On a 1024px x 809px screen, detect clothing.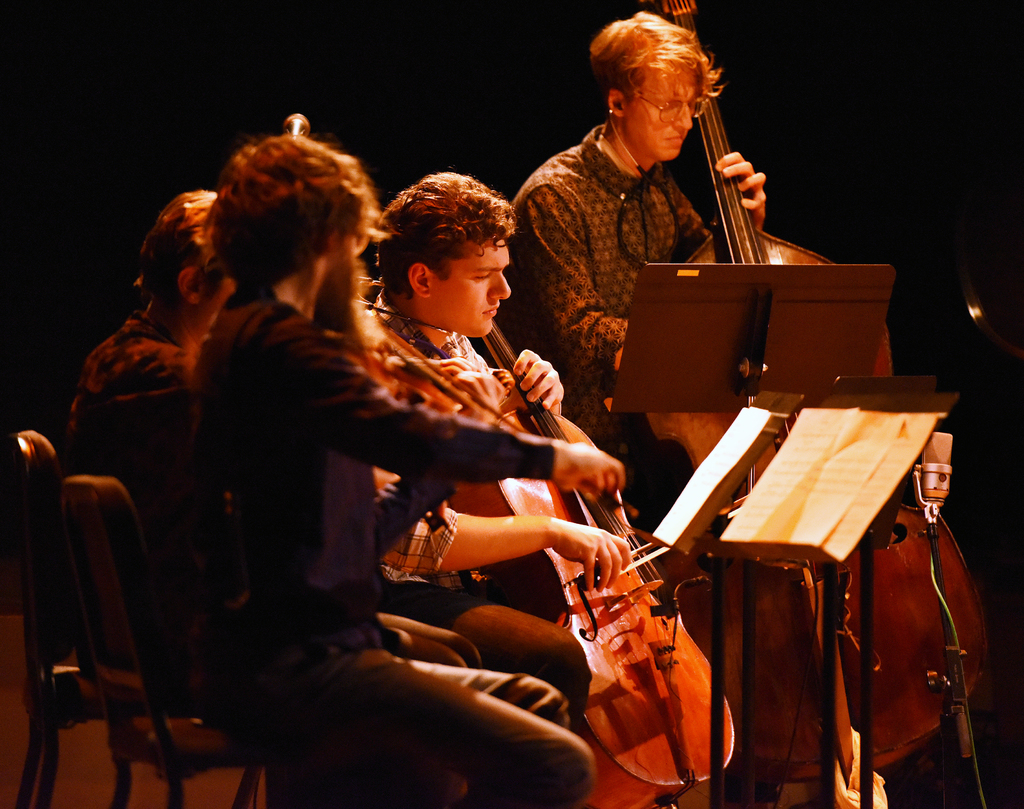
select_region(70, 292, 243, 721).
